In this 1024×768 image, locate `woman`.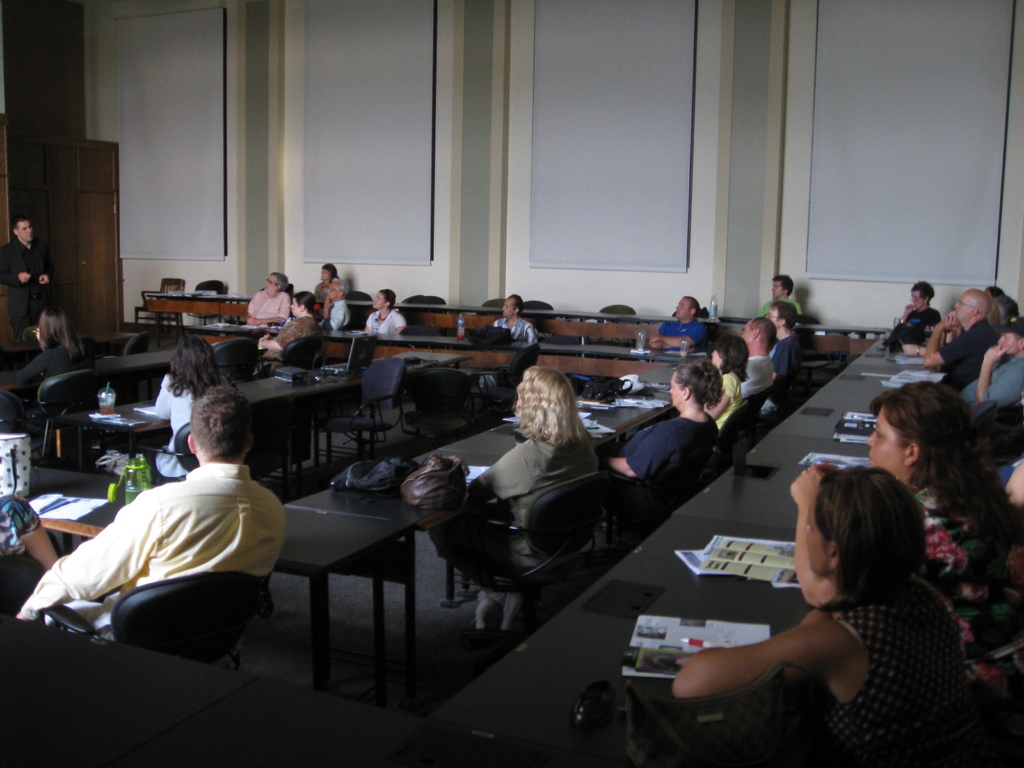
Bounding box: [880, 281, 947, 355].
